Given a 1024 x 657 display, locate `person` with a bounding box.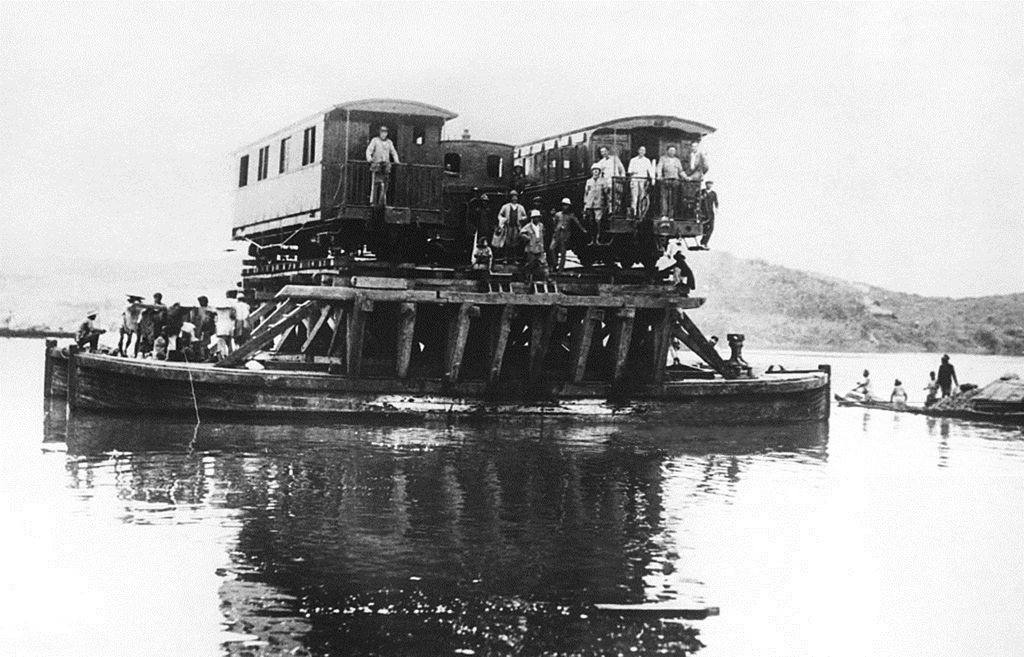
Located: <bbox>149, 290, 168, 349</bbox>.
